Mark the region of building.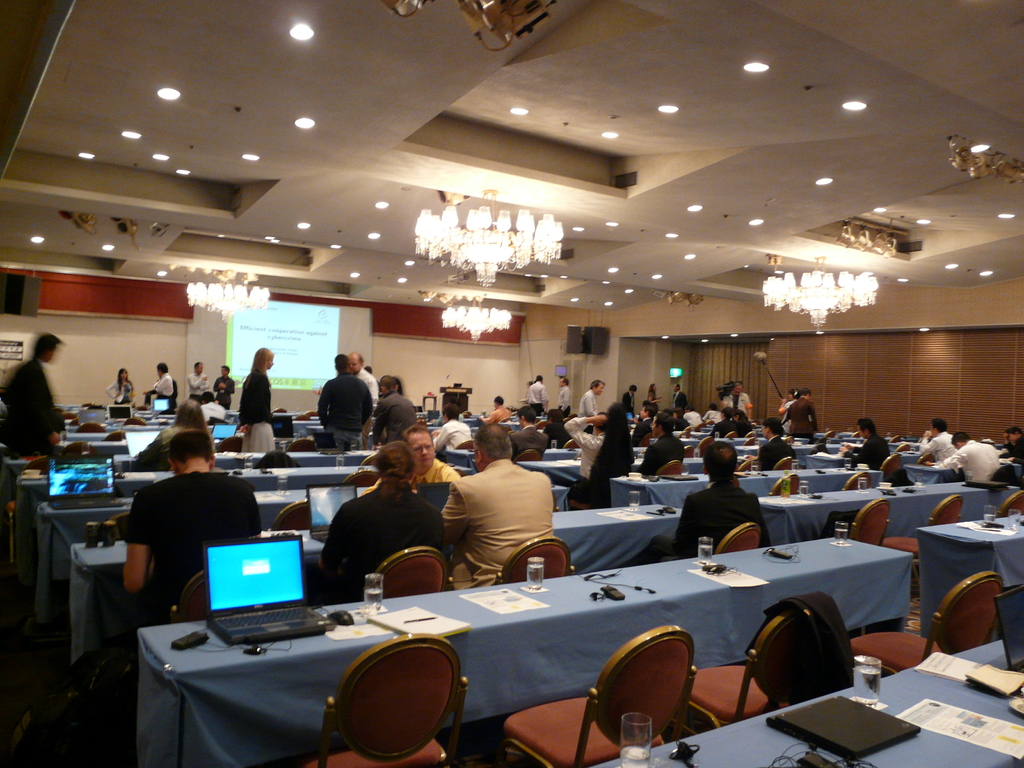
Region: bbox(2, 0, 1023, 767).
